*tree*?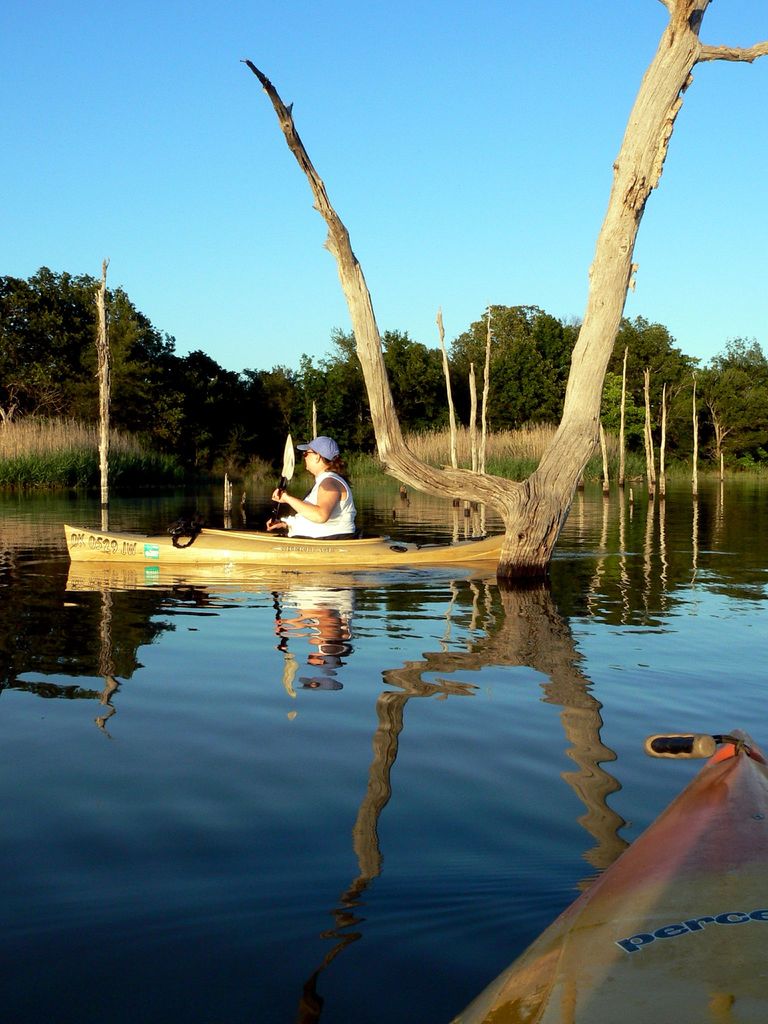
<region>0, 266, 182, 434</region>
